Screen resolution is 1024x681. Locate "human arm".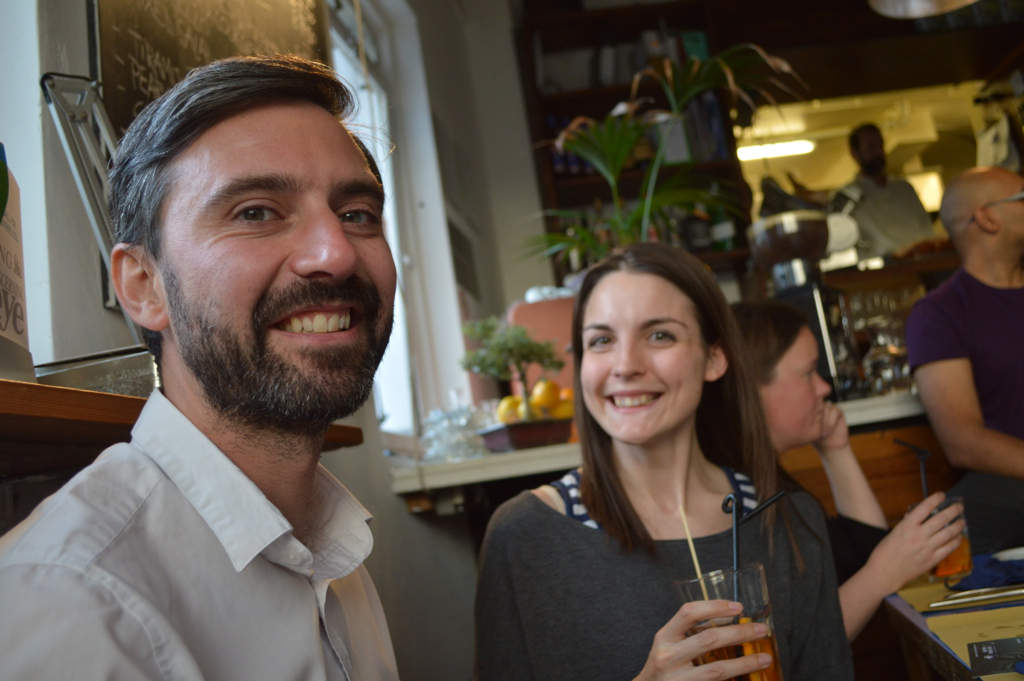
bbox=[468, 512, 786, 680].
